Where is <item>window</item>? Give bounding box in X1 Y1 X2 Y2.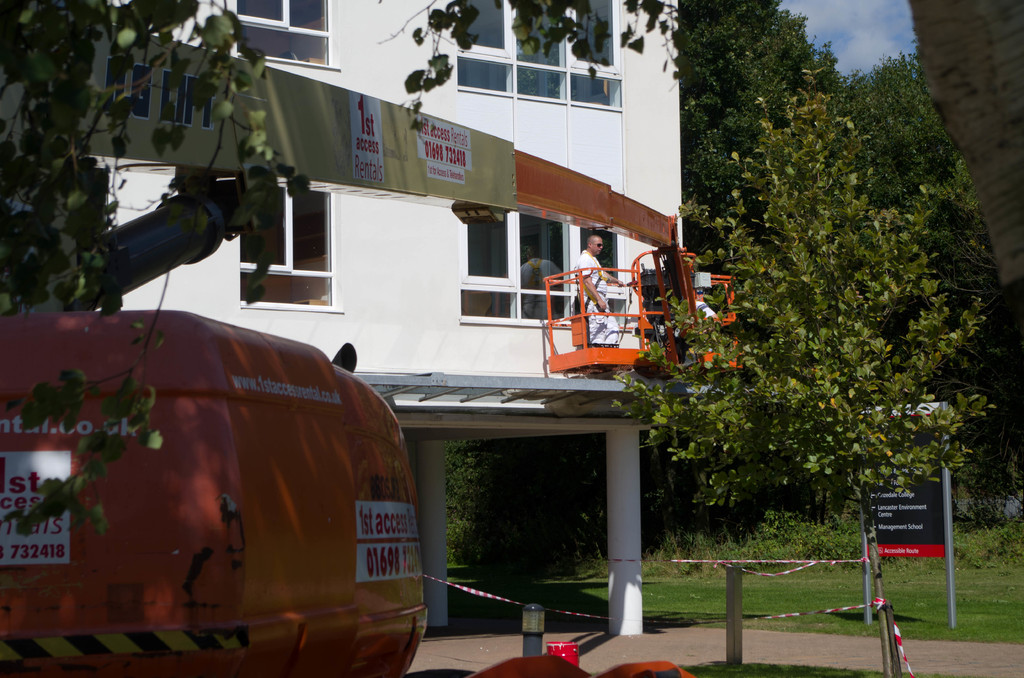
243 175 332 309.
